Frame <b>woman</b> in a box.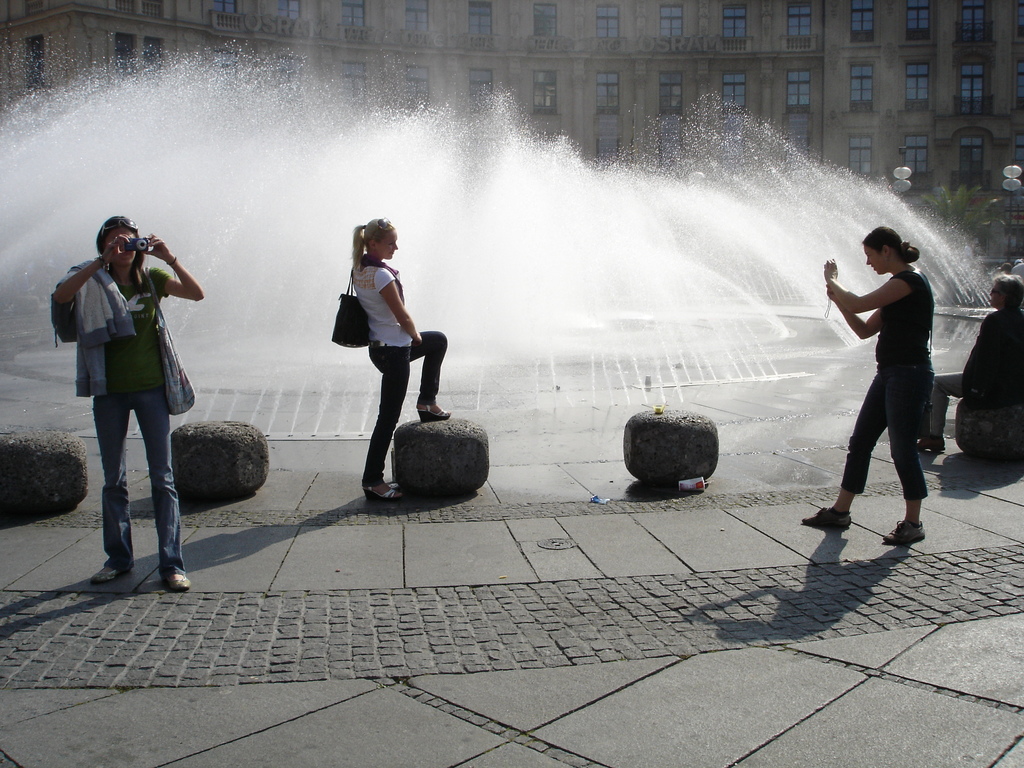
[x1=47, y1=213, x2=203, y2=589].
